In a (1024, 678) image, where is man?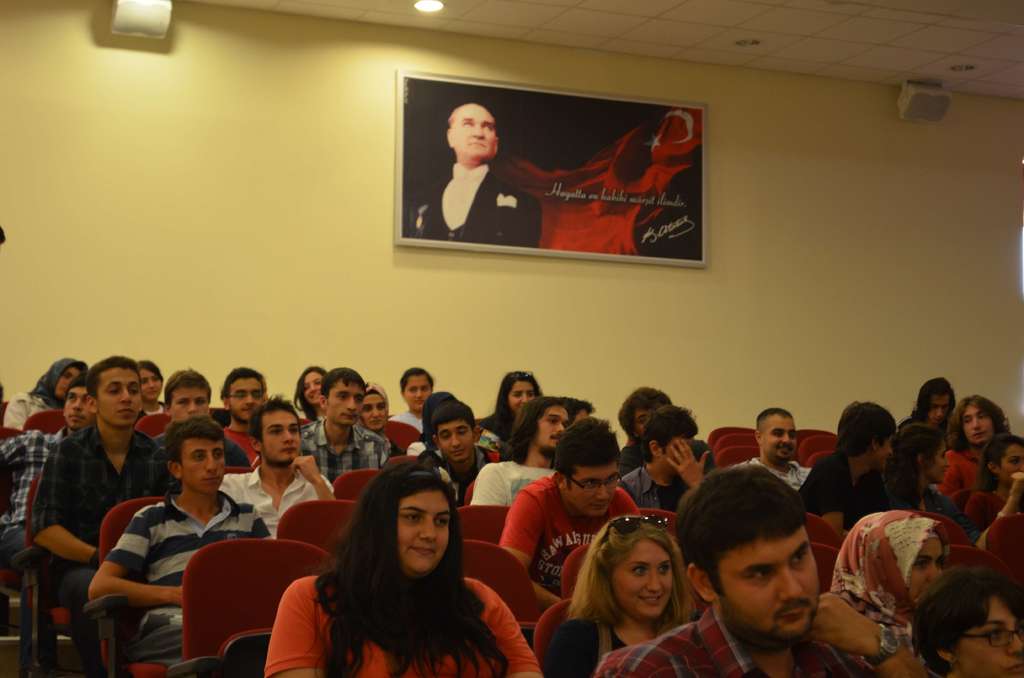
locate(148, 360, 253, 494).
